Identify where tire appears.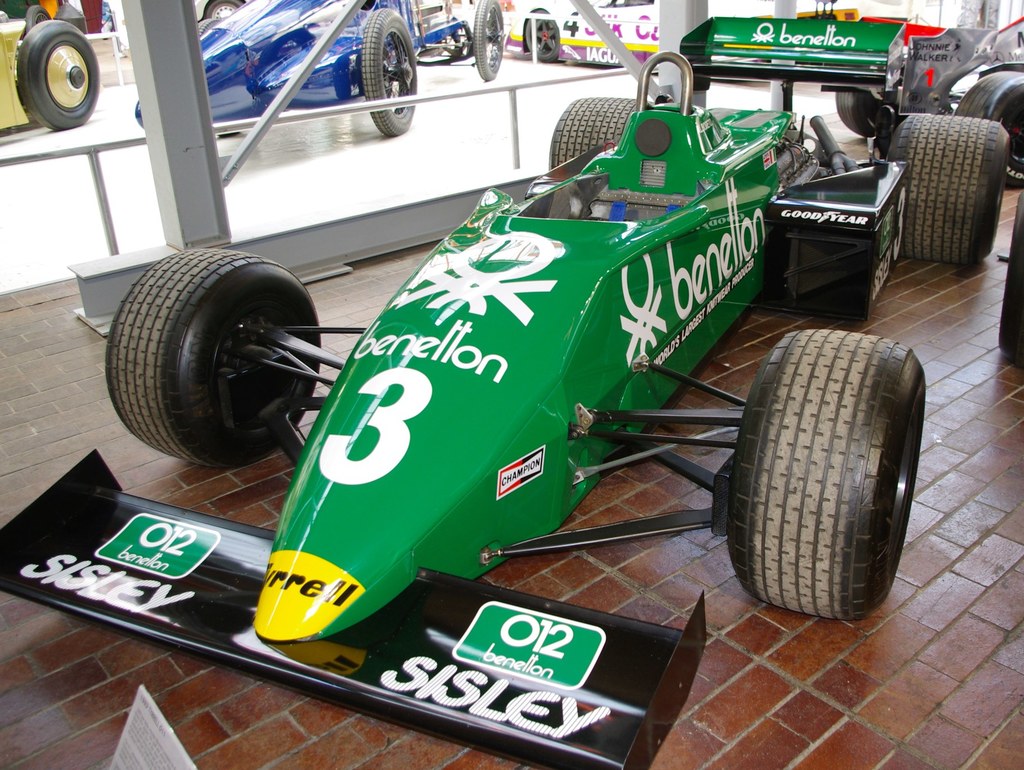
Appears at <bbox>364, 10, 419, 138</bbox>.
